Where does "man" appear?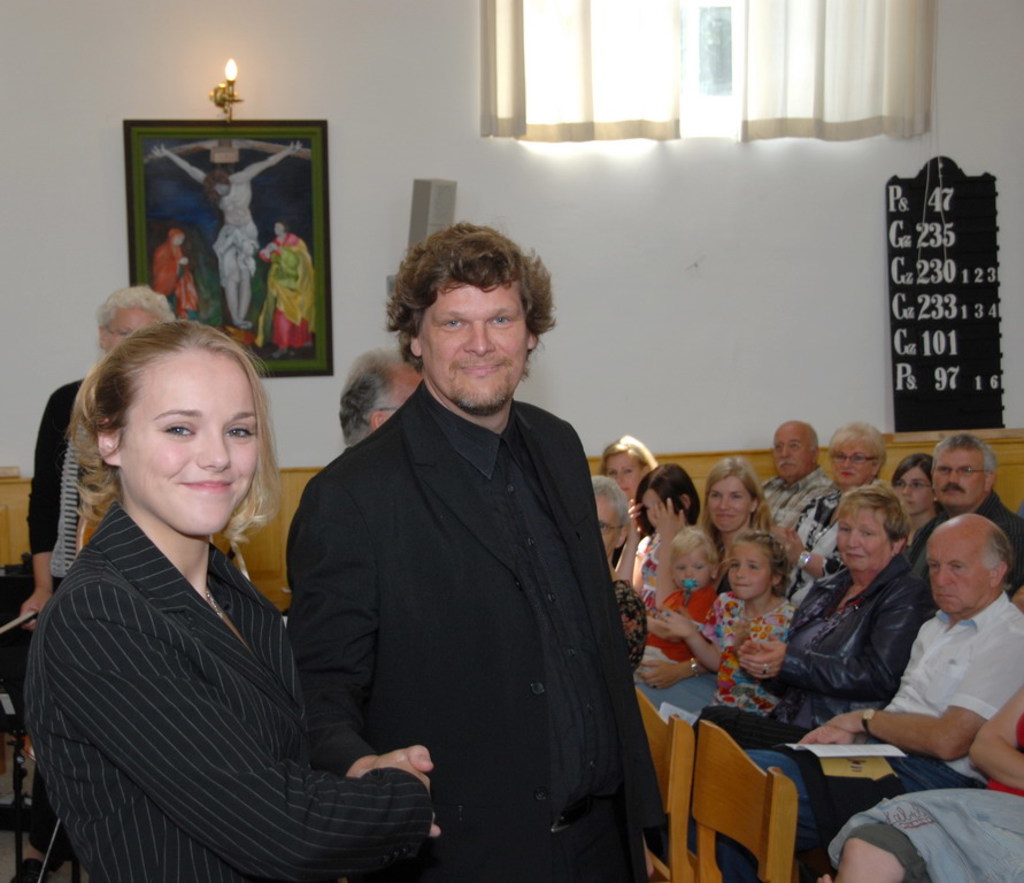
Appears at x1=763 y1=507 x2=1023 y2=836.
